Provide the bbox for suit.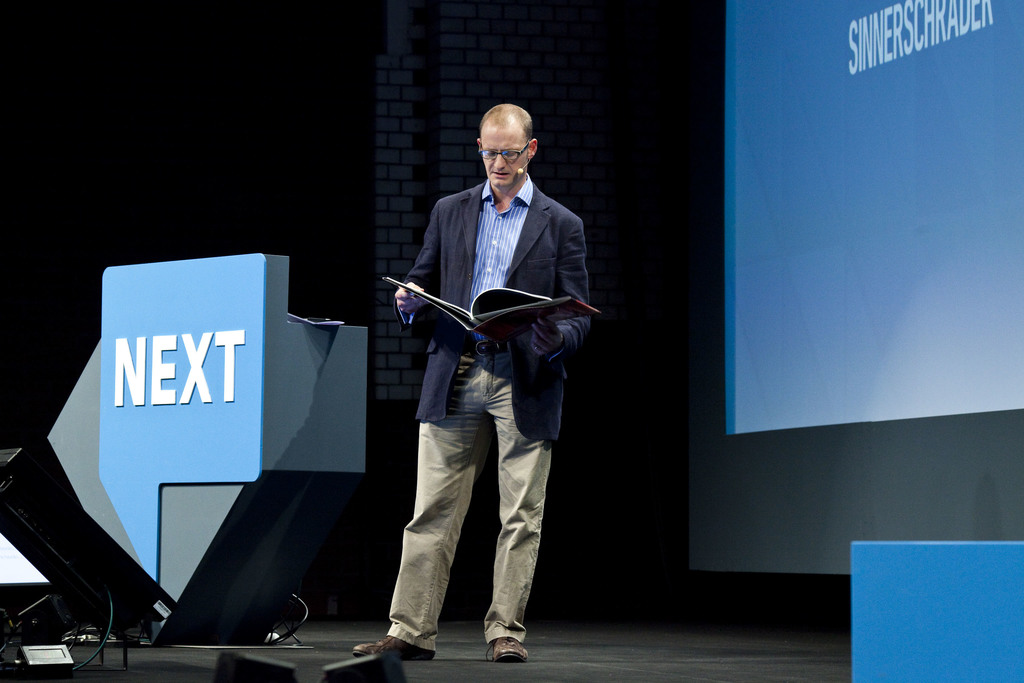
left=385, top=115, right=614, bottom=657.
